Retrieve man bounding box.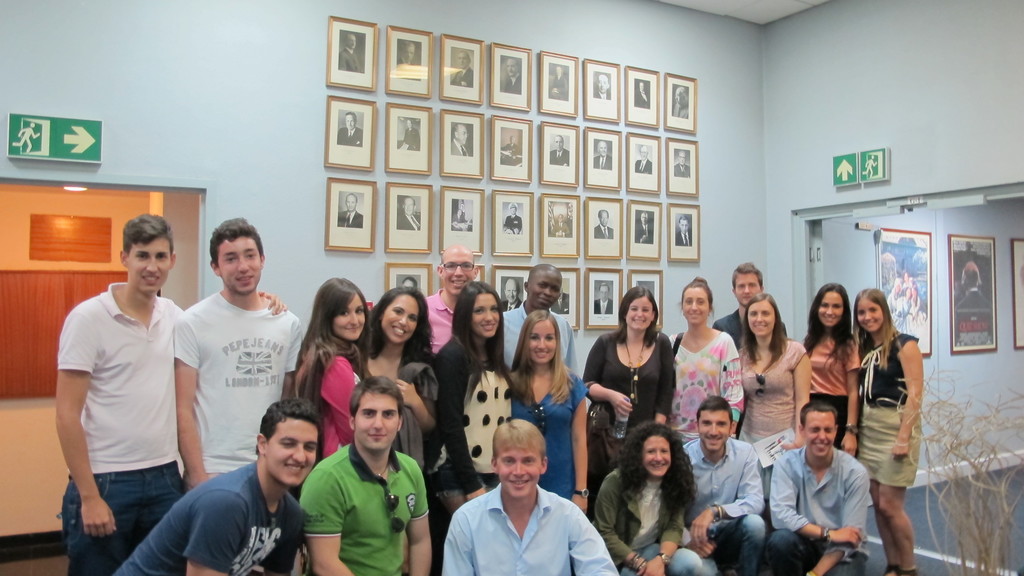
Bounding box: 675,148,690,177.
